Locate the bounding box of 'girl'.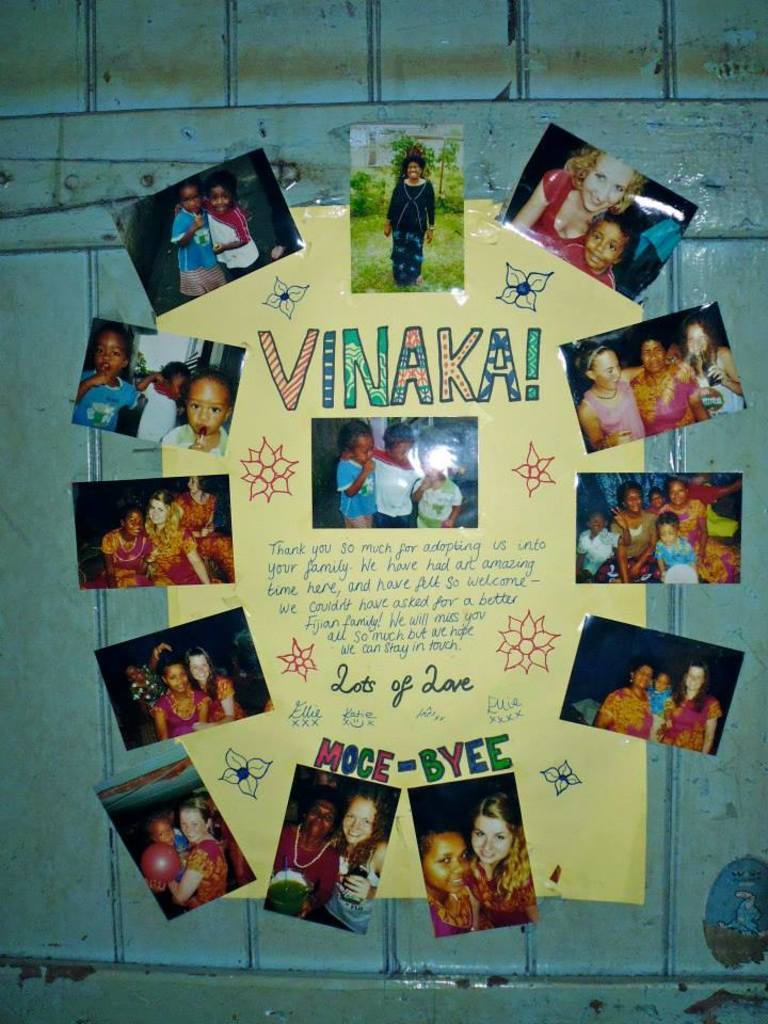
Bounding box: [101, 501, 151, 590].
